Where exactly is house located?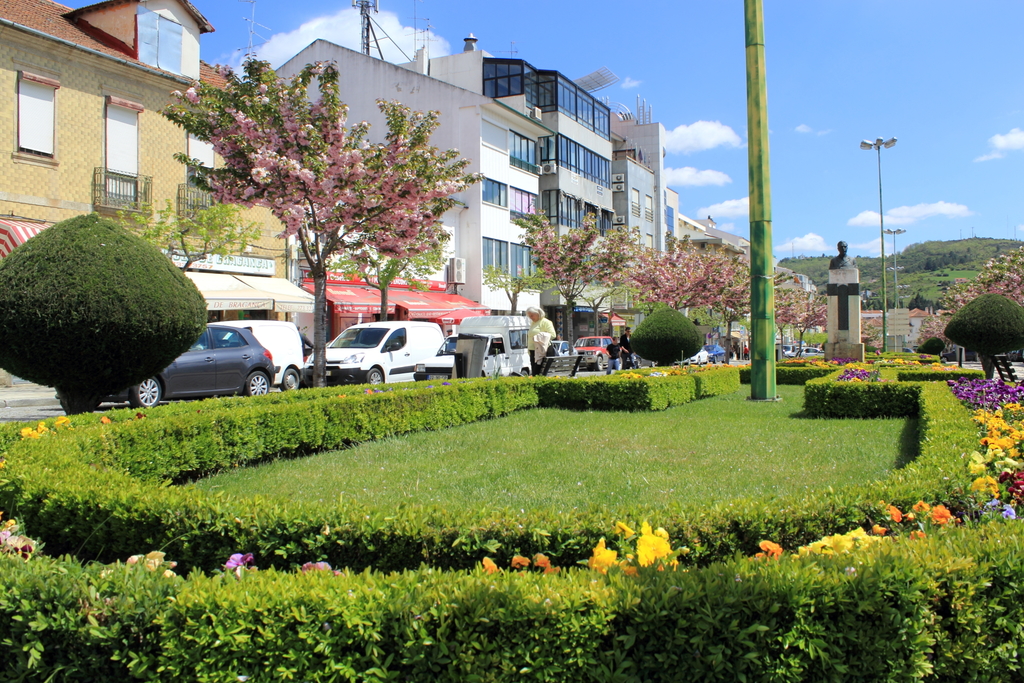
Its bounding box is crop(600, 113, 666, 251).
